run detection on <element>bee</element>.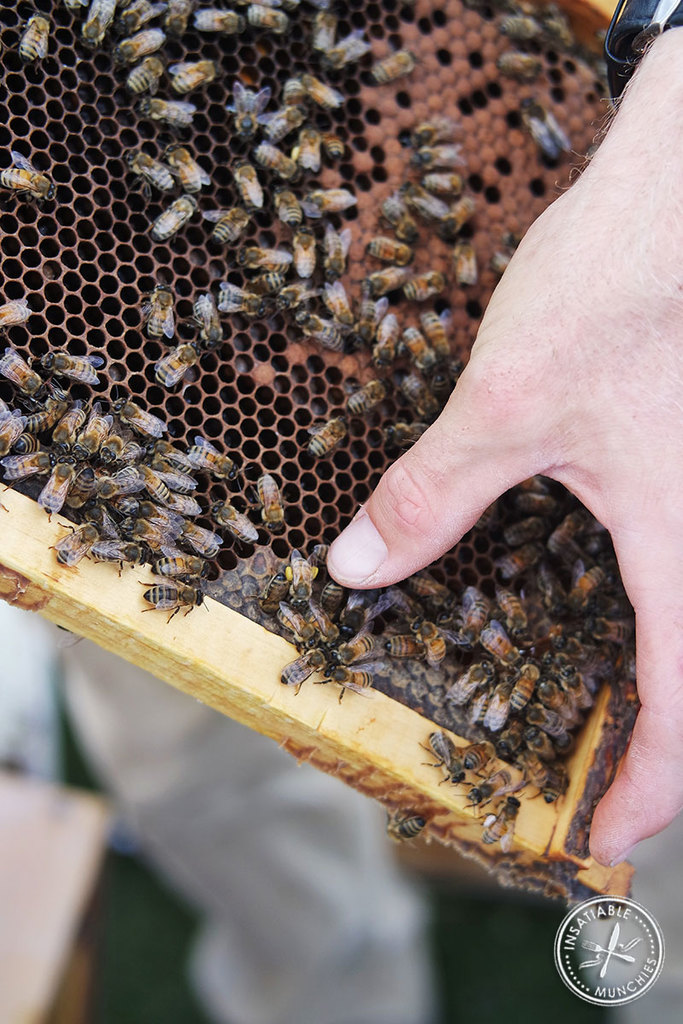
Result: (left=154, top=338, right=199, bottom=393).
